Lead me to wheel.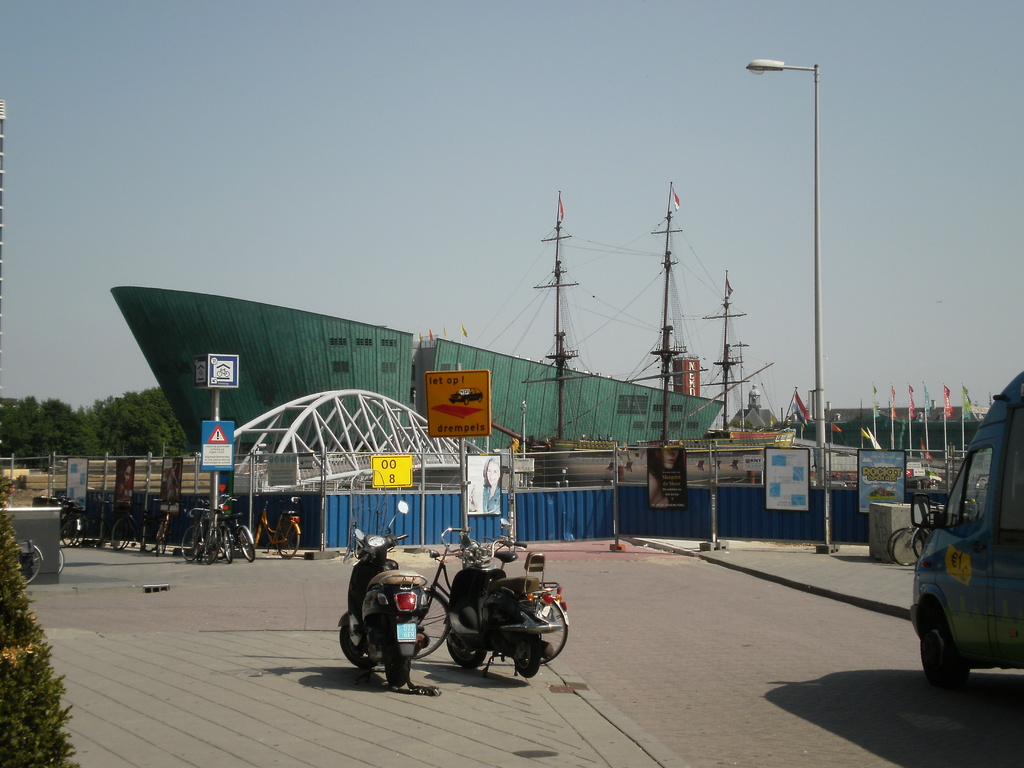
Lead to crop(886, 527, 923, 566).
